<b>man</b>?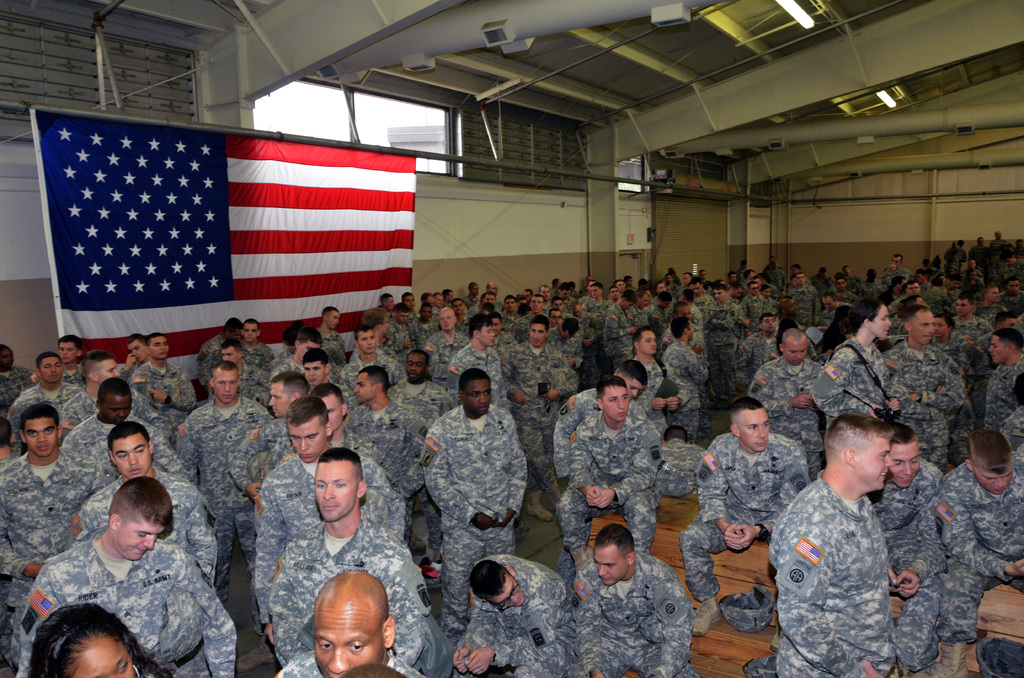
box=[340, 326, 406, 383]
